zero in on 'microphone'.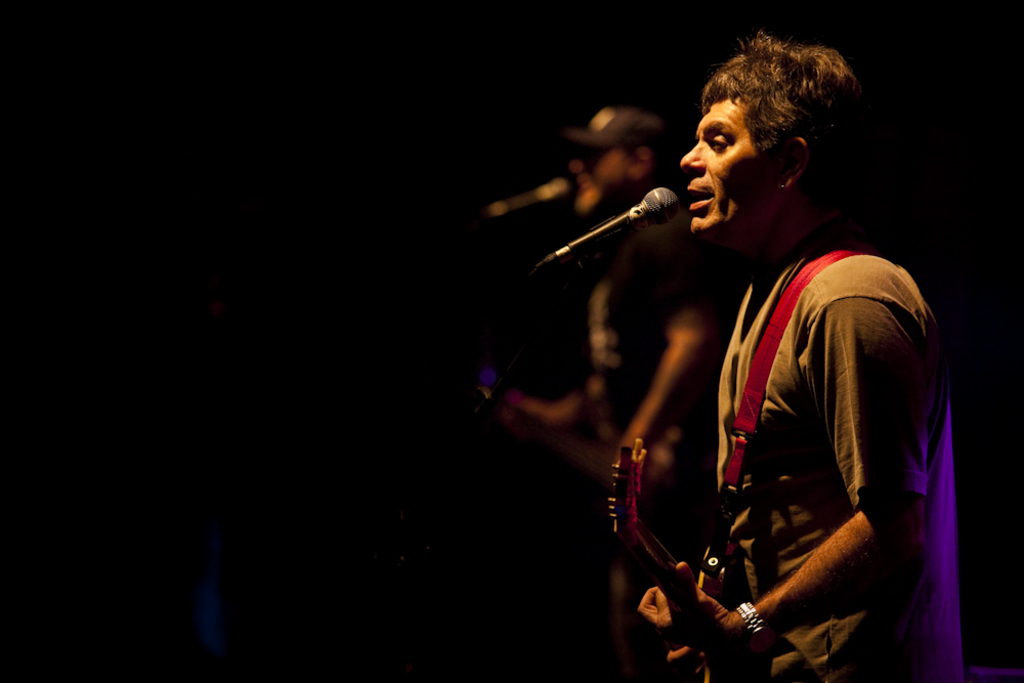
Zeroed in: {"left": 579, "top": 178, "right": 701, "bottom": 262}.
